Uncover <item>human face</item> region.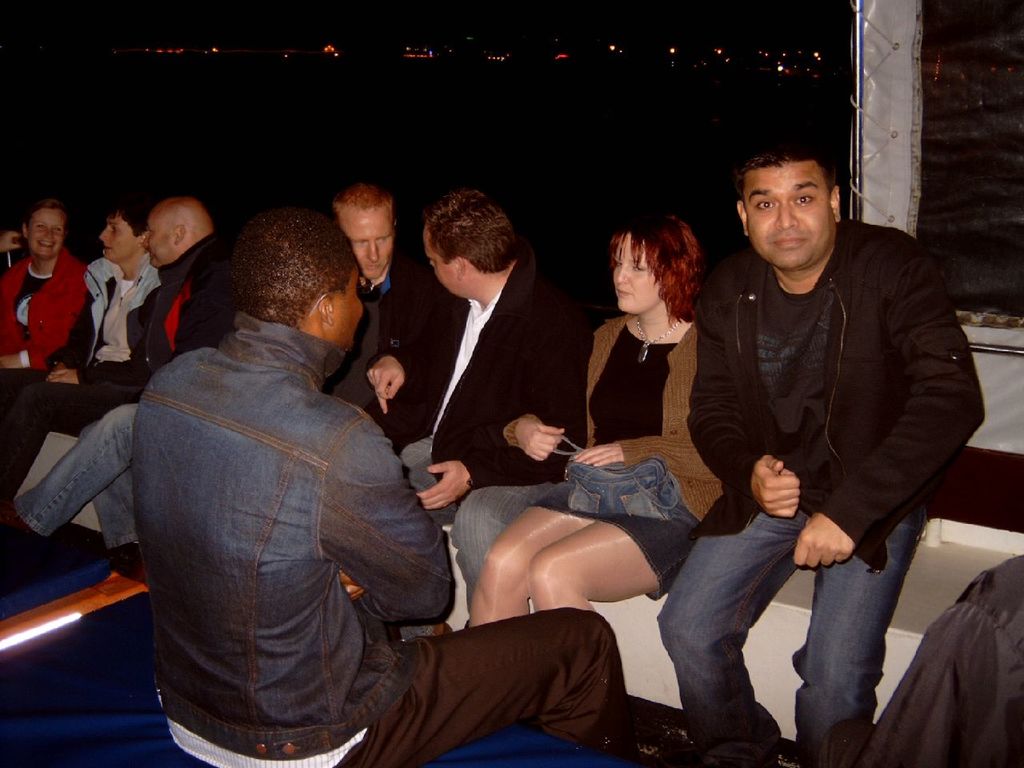
Uncovered: locate(614, 234, 665, 308).
